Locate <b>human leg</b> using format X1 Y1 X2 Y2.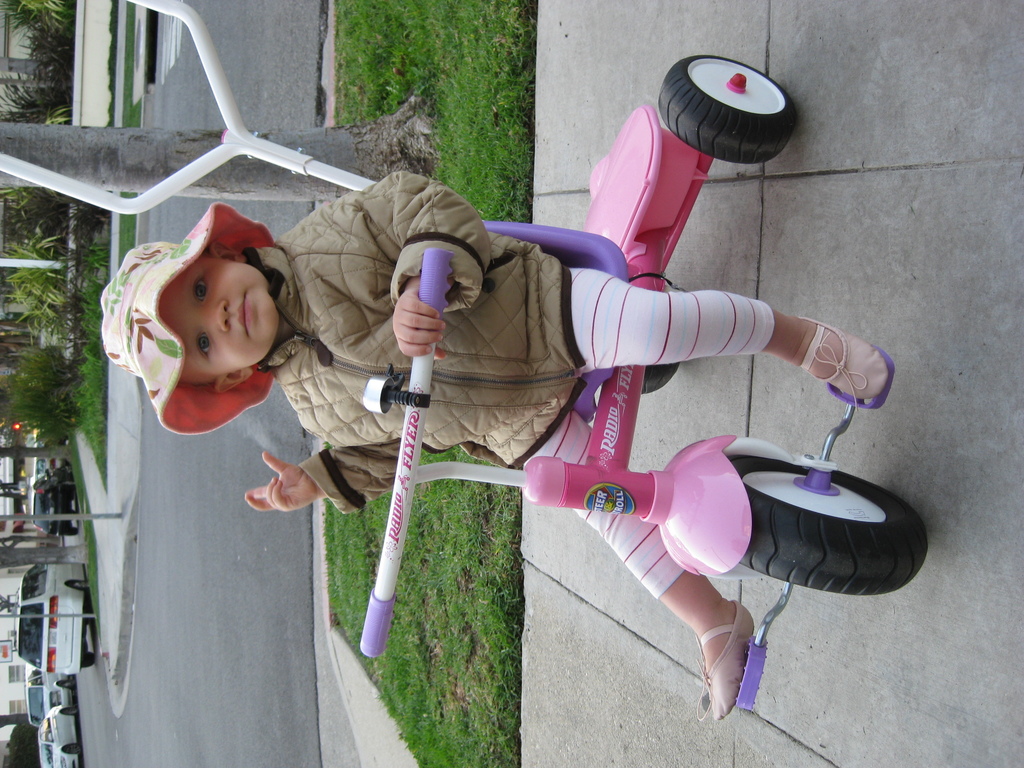
557 267 888 400.
